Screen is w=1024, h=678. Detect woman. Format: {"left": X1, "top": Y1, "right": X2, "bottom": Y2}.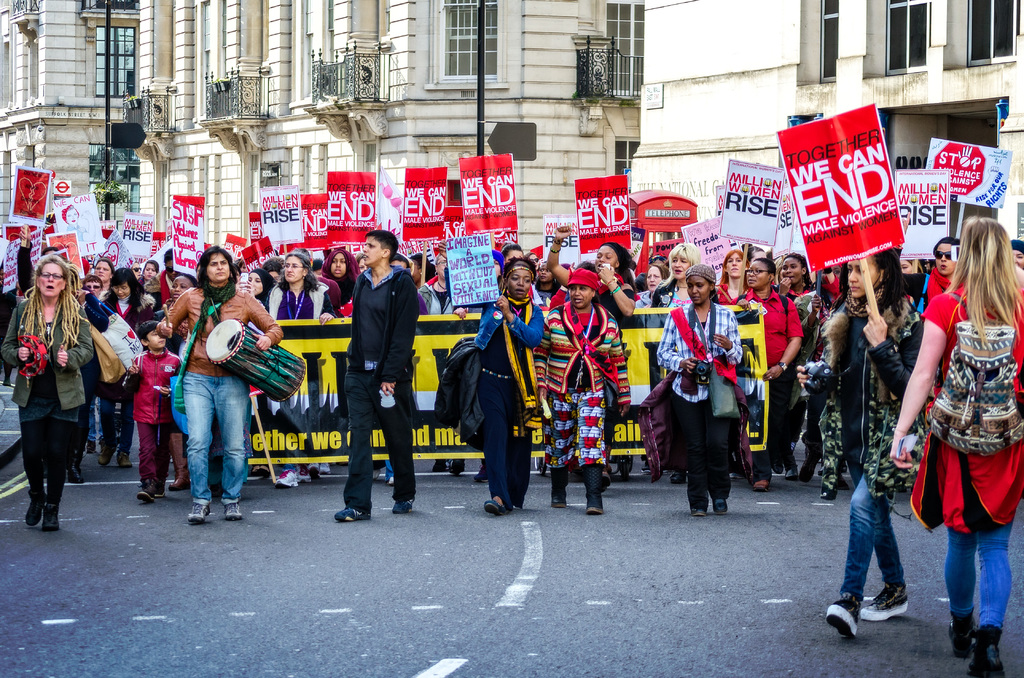
{"left": 532, "top": 258, "right": 559, "bottom": 303}.
